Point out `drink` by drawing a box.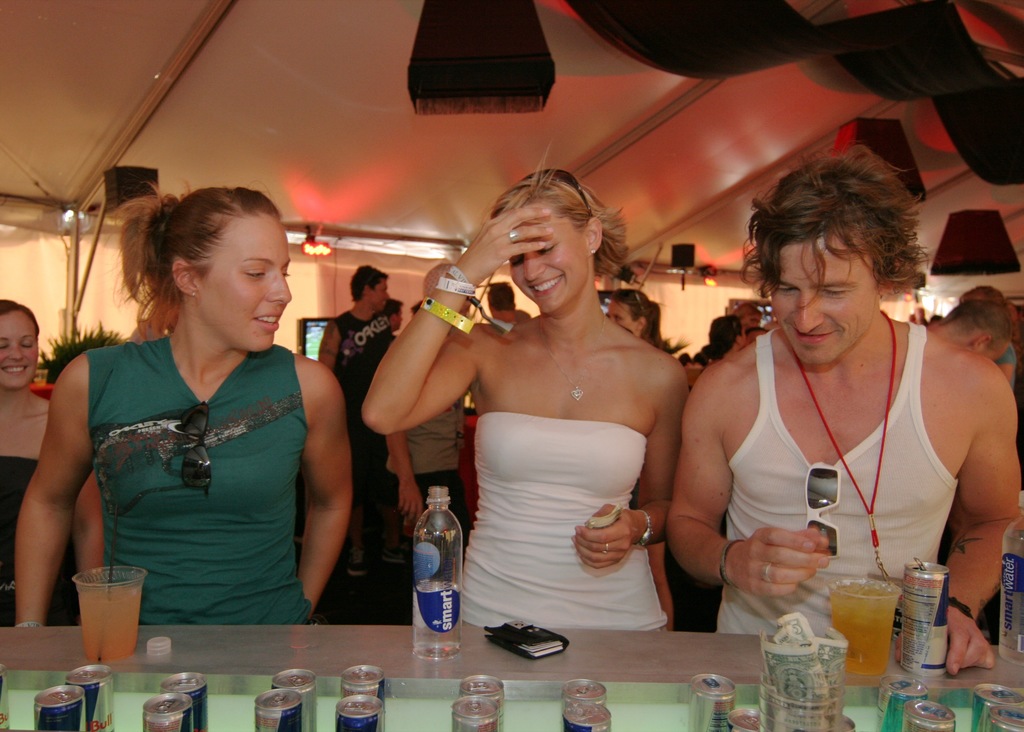
902, 560, 948, 674.
